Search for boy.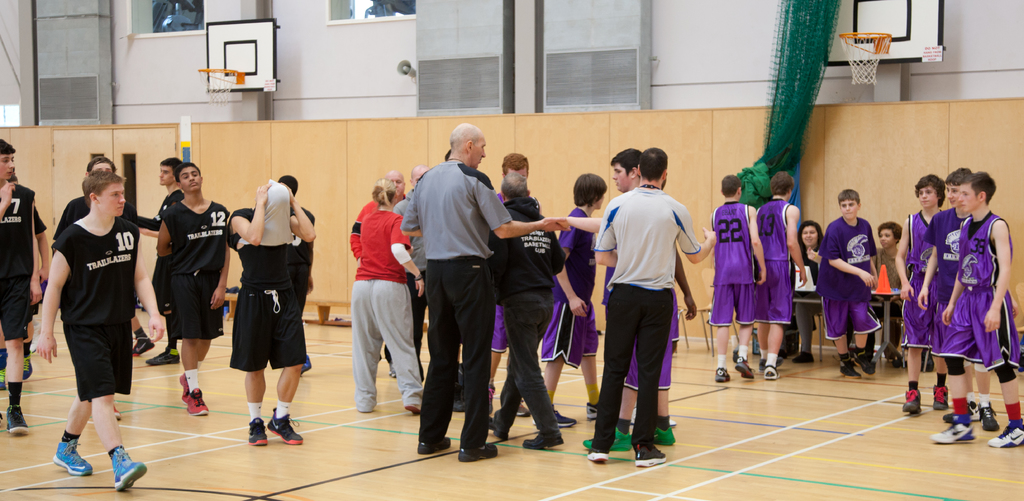
Found at [left=543, top=151, right=675, bottom=448].
